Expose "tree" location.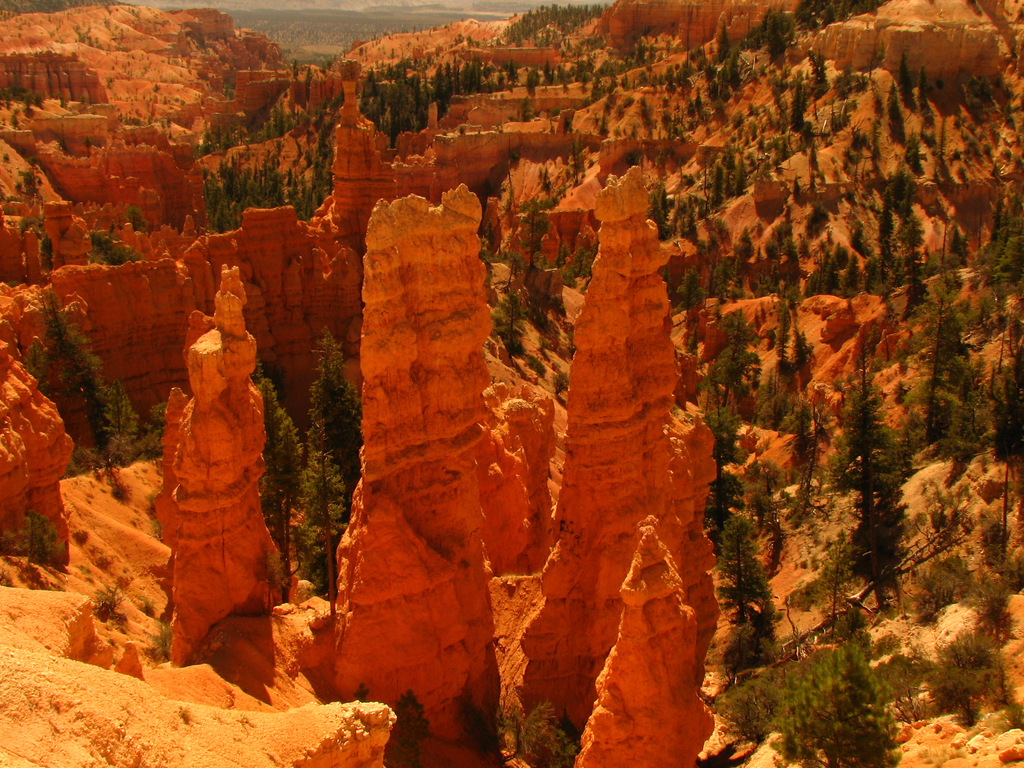
Exposed at 24:335:53:402.
